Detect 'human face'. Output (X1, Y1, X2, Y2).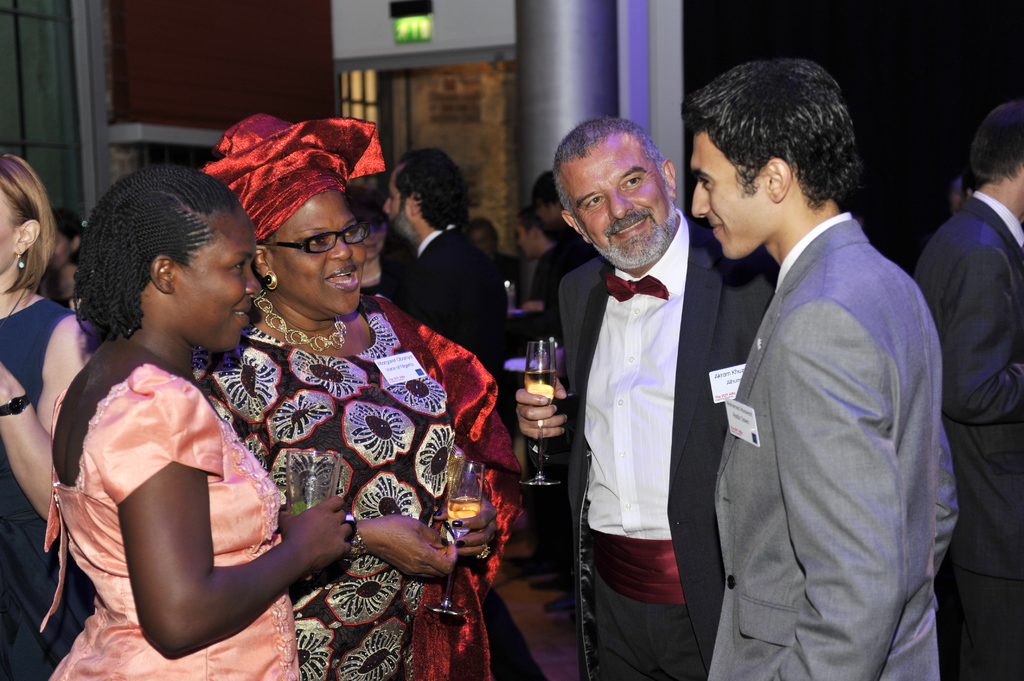
(44, 233, 72, 268).
